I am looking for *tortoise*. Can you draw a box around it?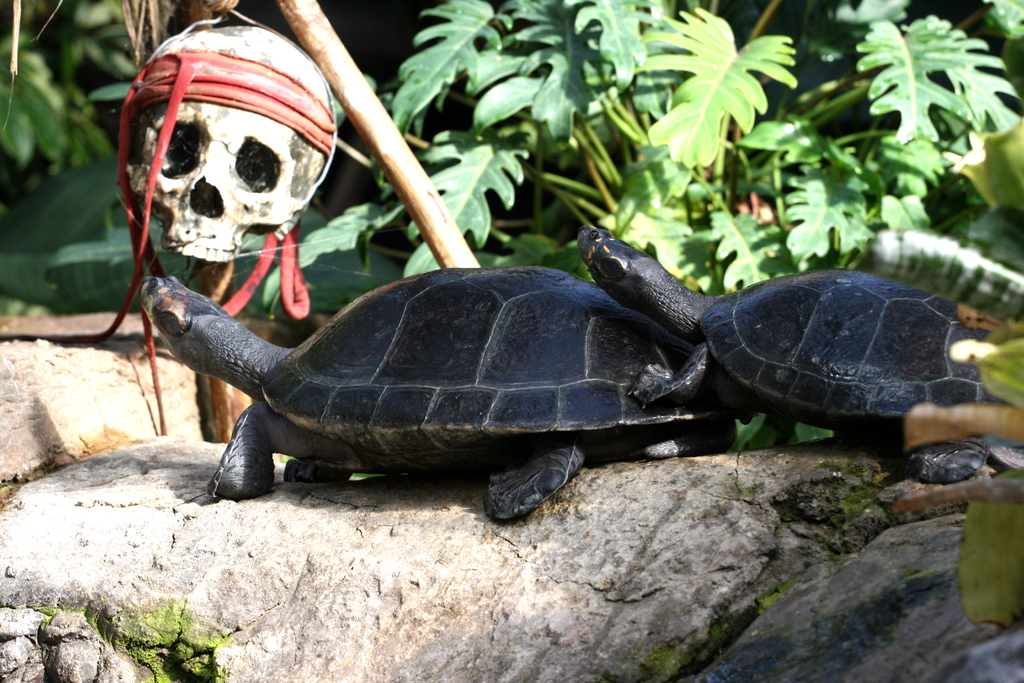
Sure, the bounding box is locate(136, 269, 752, 528).
